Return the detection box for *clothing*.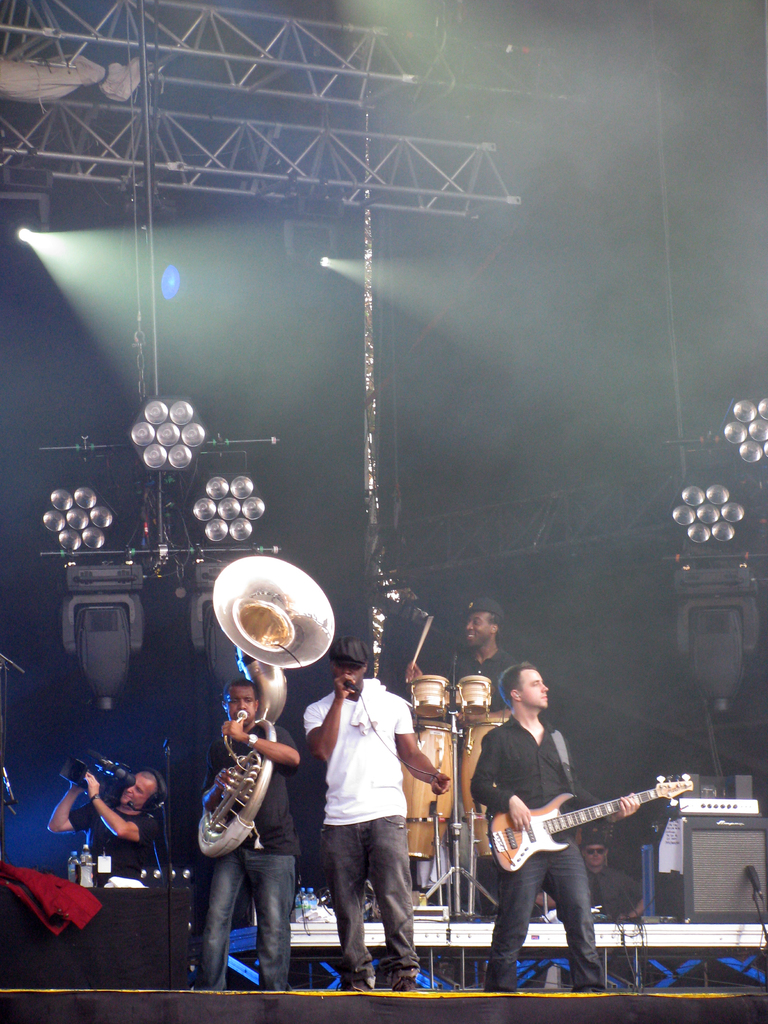
BBox(477, 703, 600, 1004).
